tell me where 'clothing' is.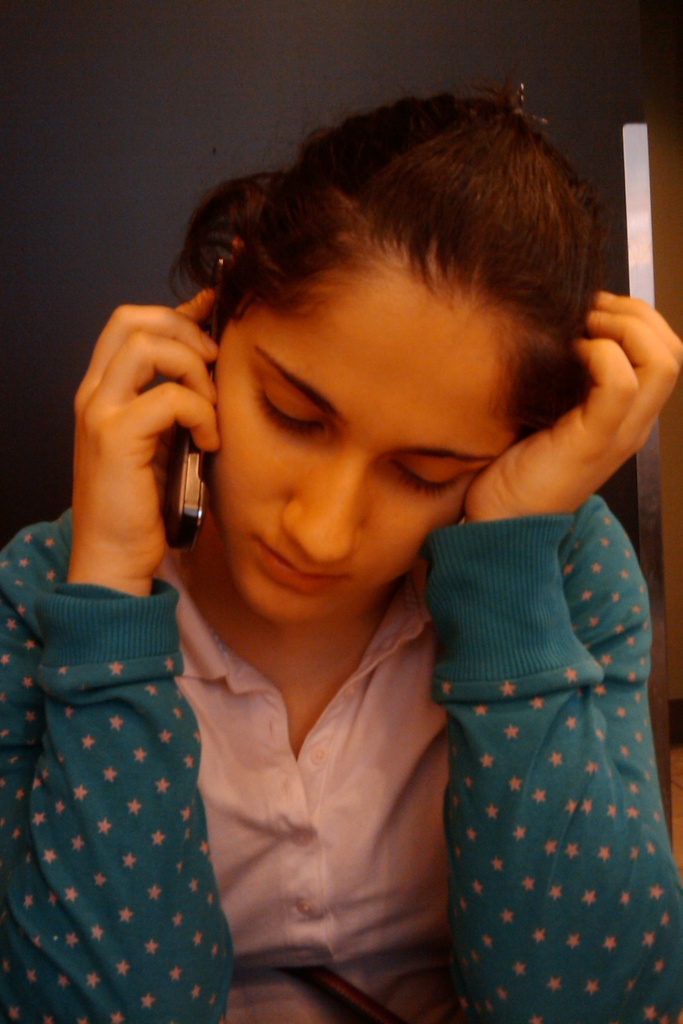
'clothing' is at crop(0, 495, 682, 1023).
